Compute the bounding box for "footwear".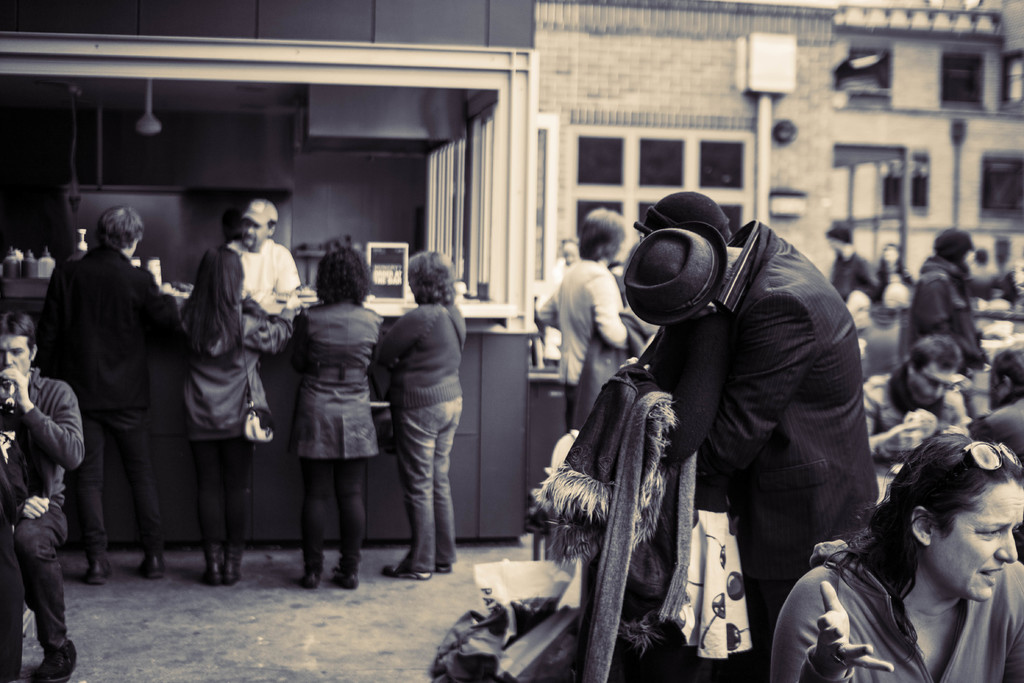
detection(199, 567, 215, 592).
